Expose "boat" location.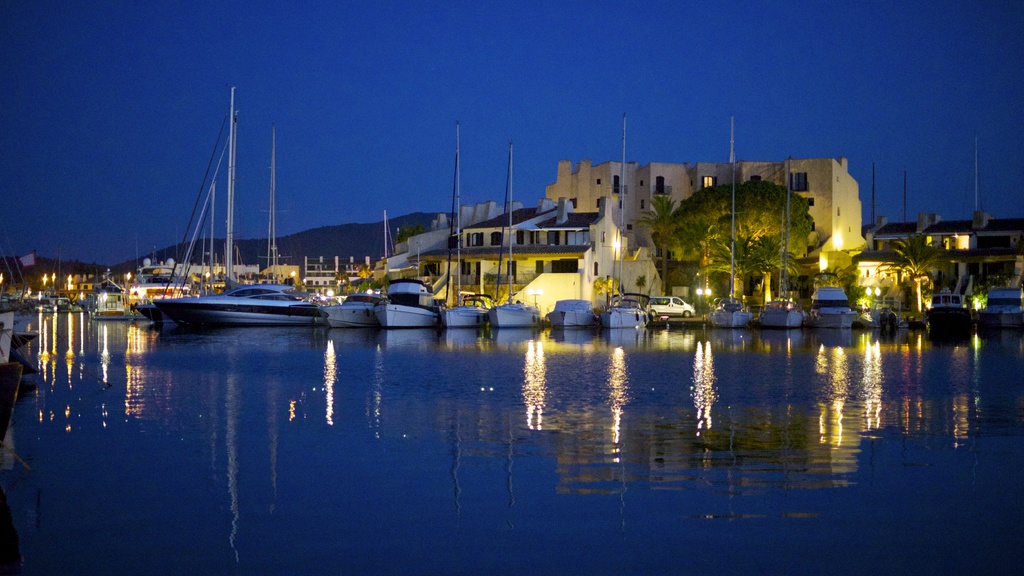
Exposed at x1=483, y1=144, x2=534, y2=331.
